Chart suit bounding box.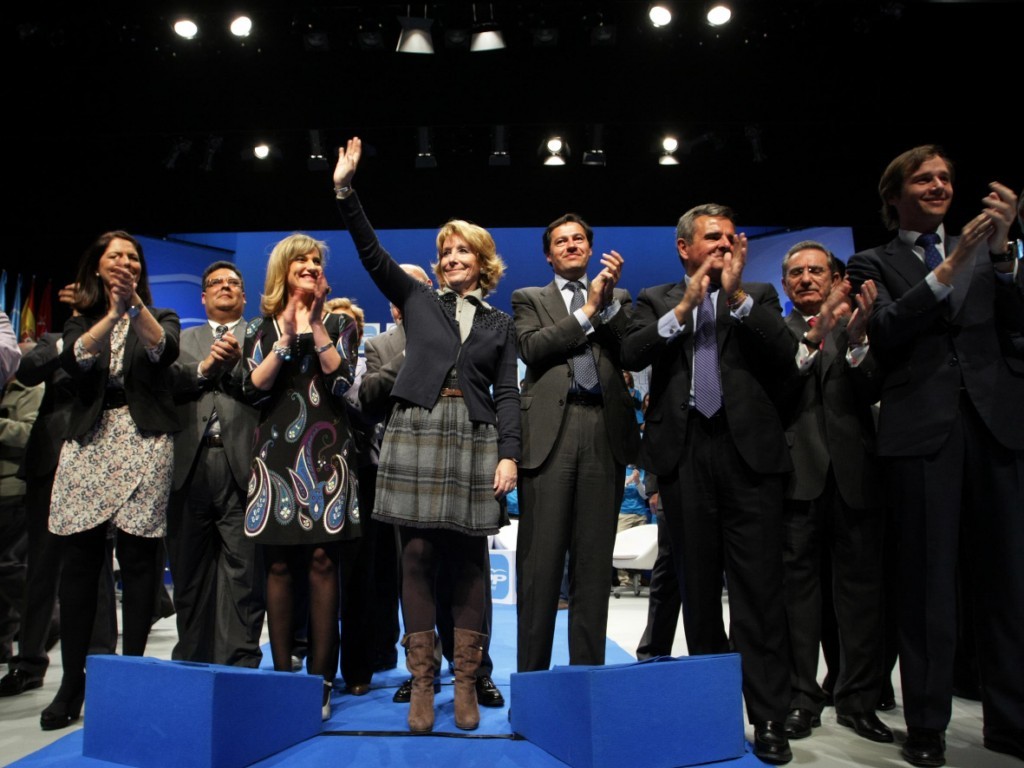
Charted: rect(510, 269, 638, 674).
